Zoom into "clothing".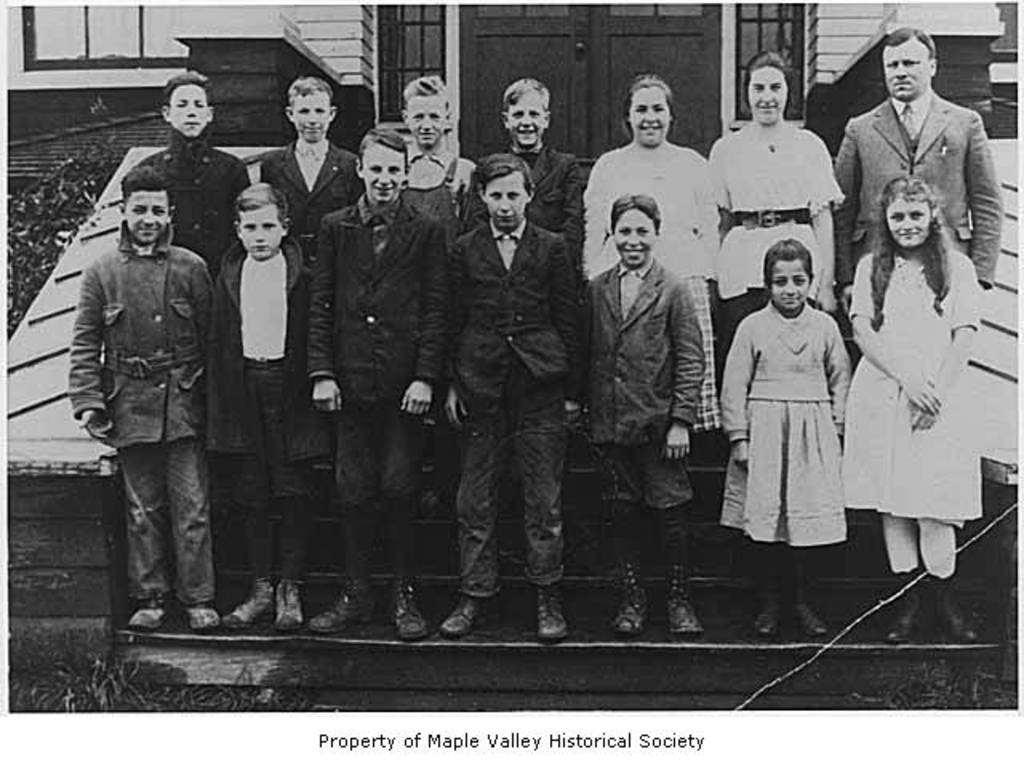
Zoom target: [133, 134, 243, 294].
